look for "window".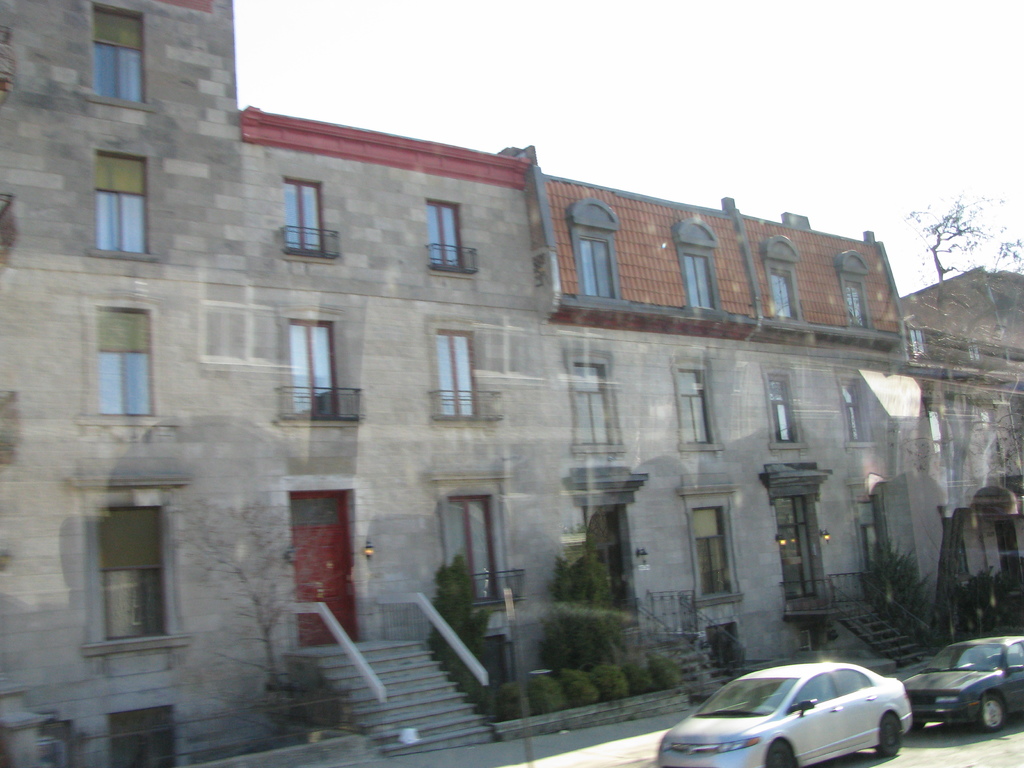
Found: pyautogui.locateOnScreen(95, 304, 155, 418).
